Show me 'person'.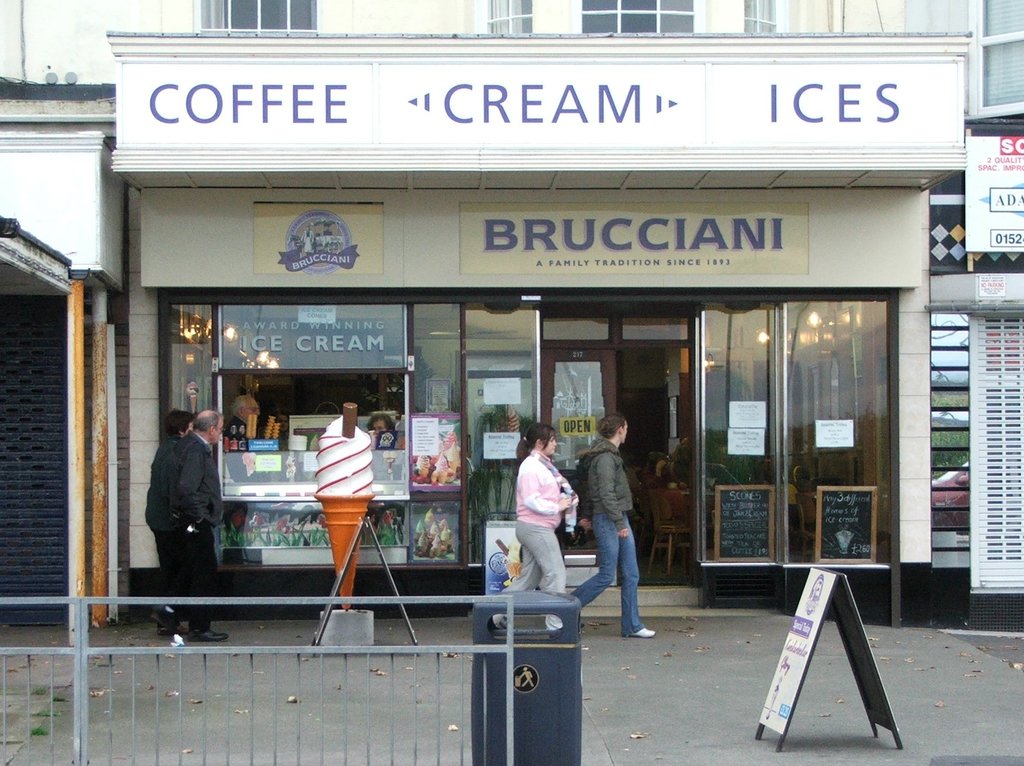
'person' is here: crop(566, 413, 659, 635).
